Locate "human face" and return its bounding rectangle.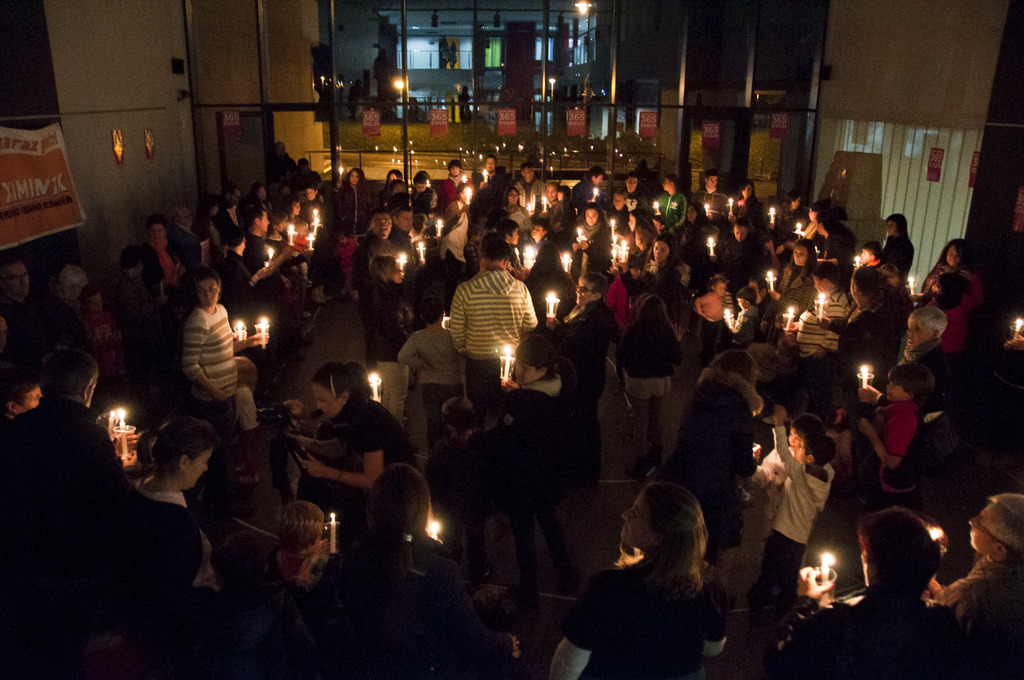
304 186 317 202.
